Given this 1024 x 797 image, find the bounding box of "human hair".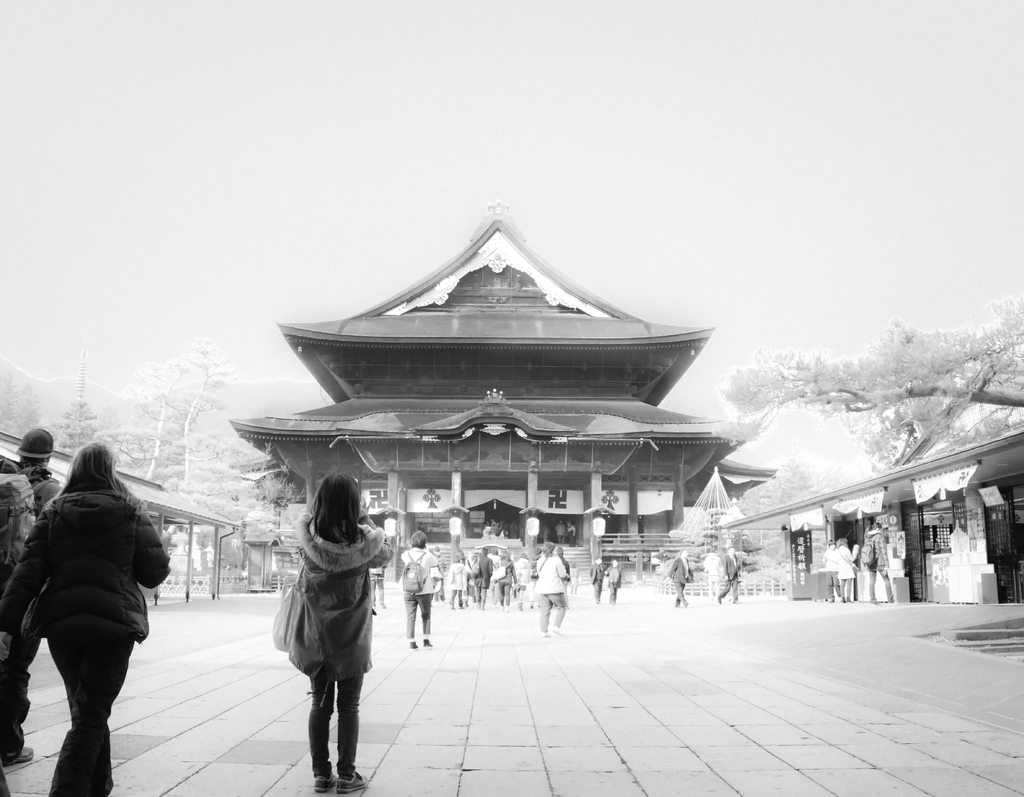
546:546:554:561.
